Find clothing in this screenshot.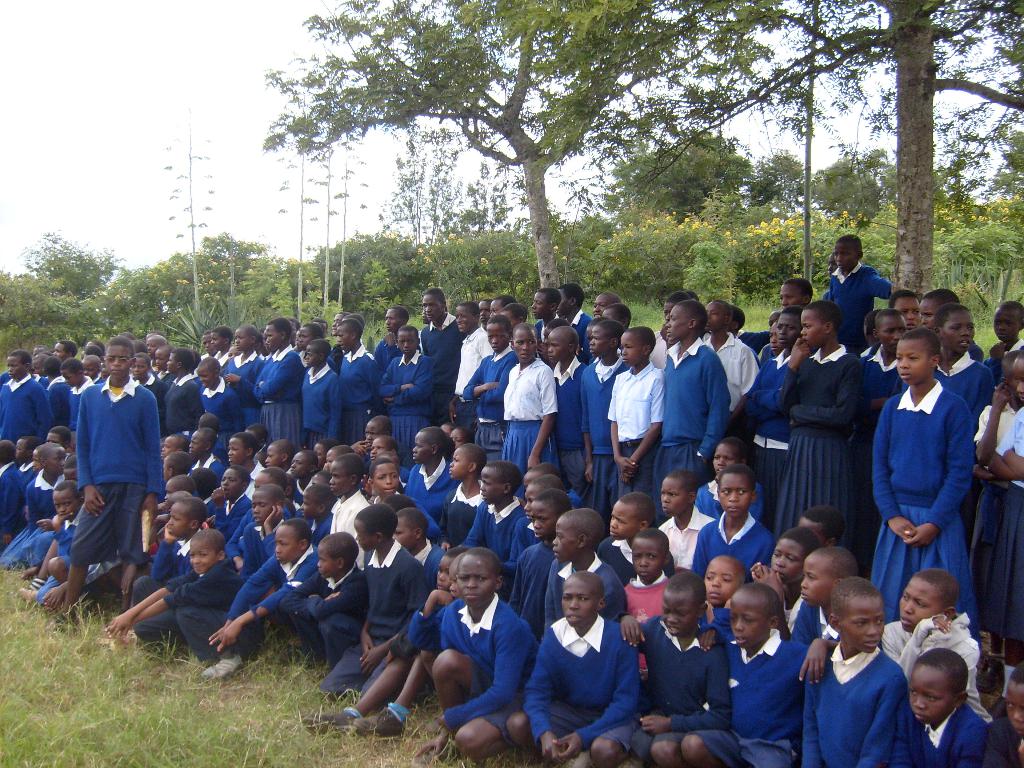
The bounding box for clothing is <box>598,378,671,493</box>.
